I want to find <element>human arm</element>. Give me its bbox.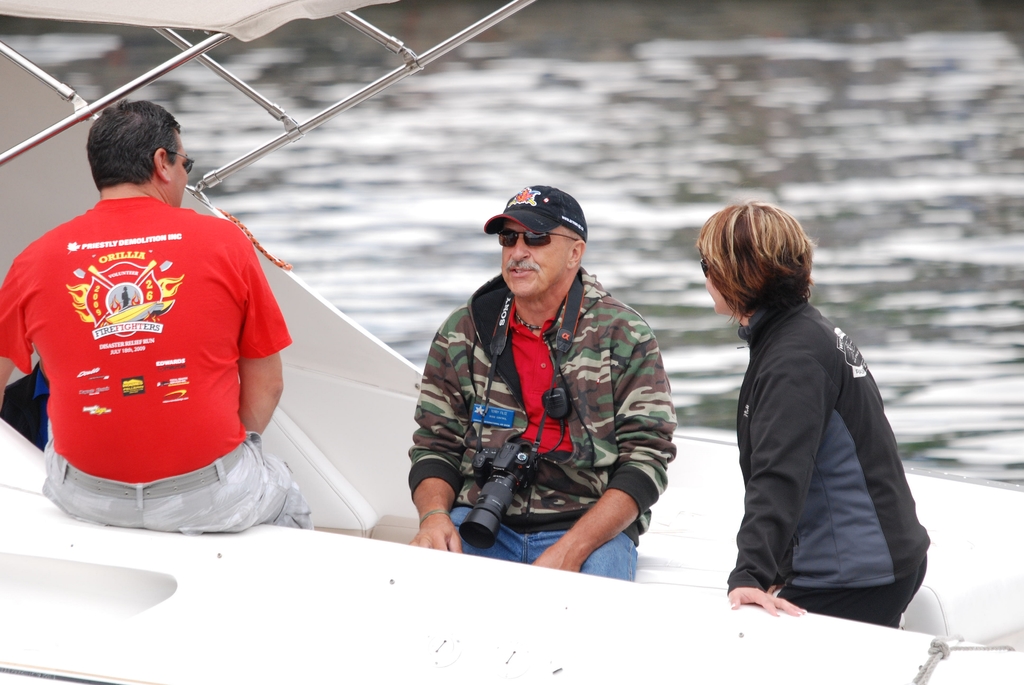
532/315/676/572.
